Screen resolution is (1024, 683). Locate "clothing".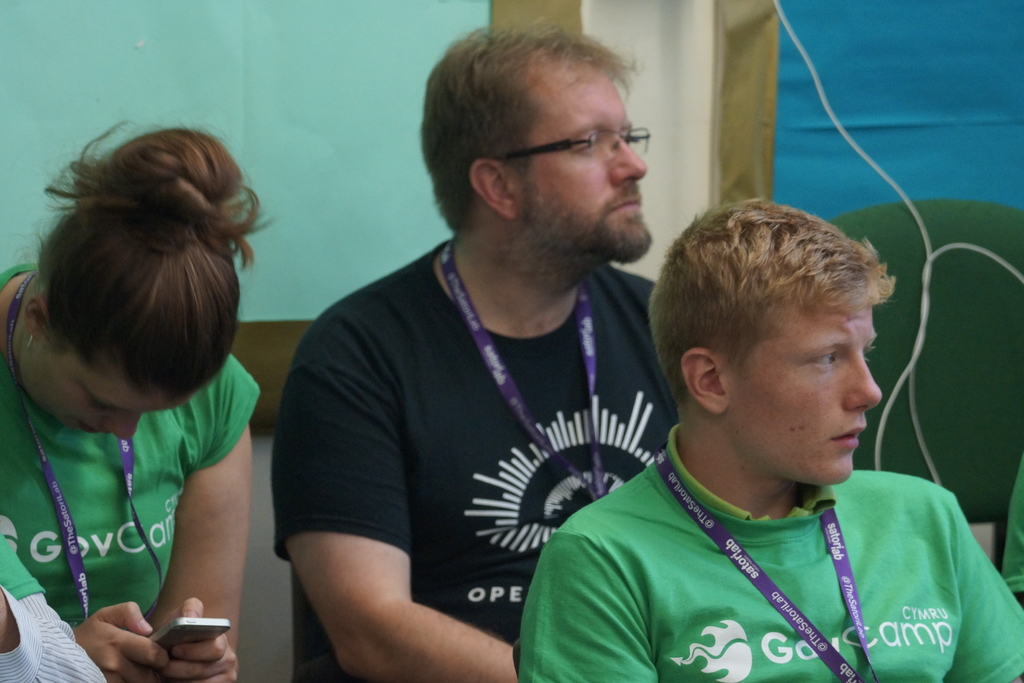
box=[517, 415, 1023, 682].
